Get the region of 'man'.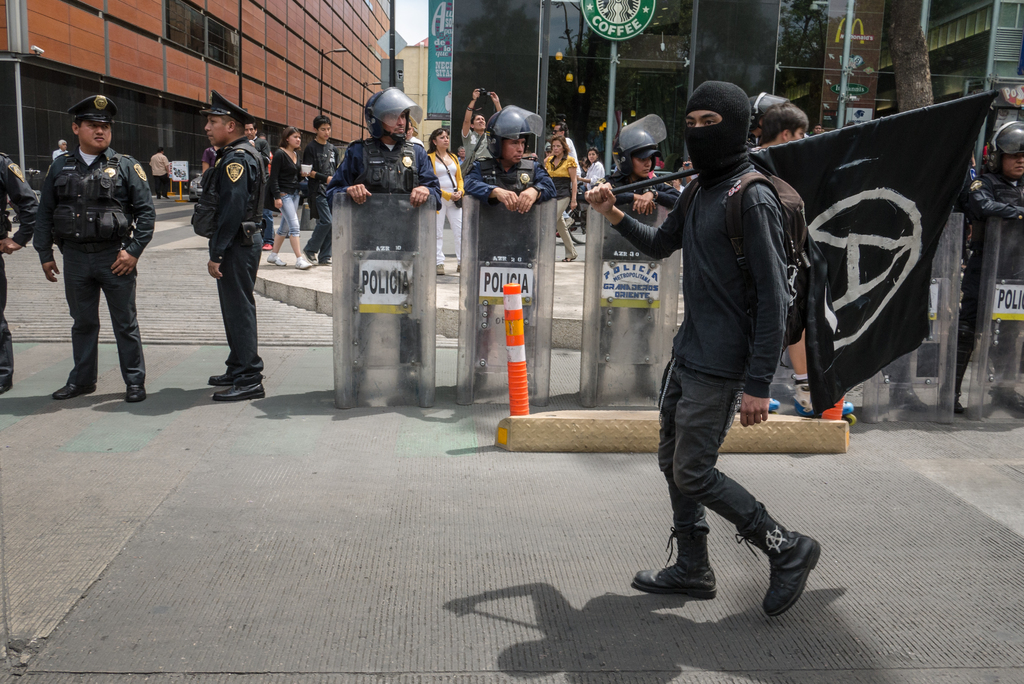
select_region(584, 111, 676, 407).
